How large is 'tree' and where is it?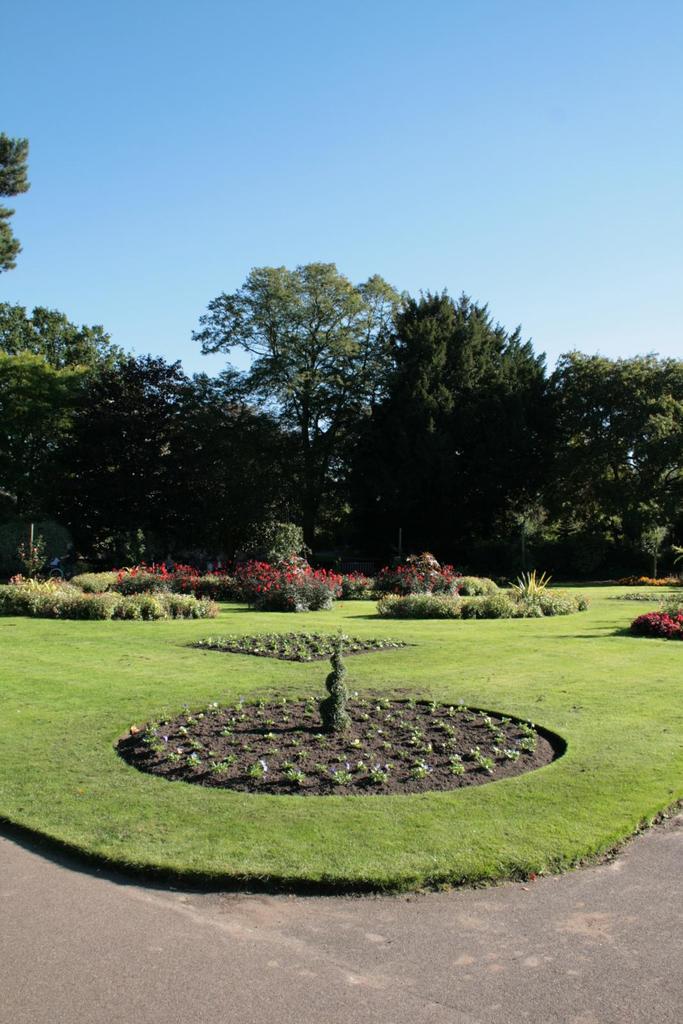
Bounding box: (x1=185, y1=243, x2=465, y2=562).
